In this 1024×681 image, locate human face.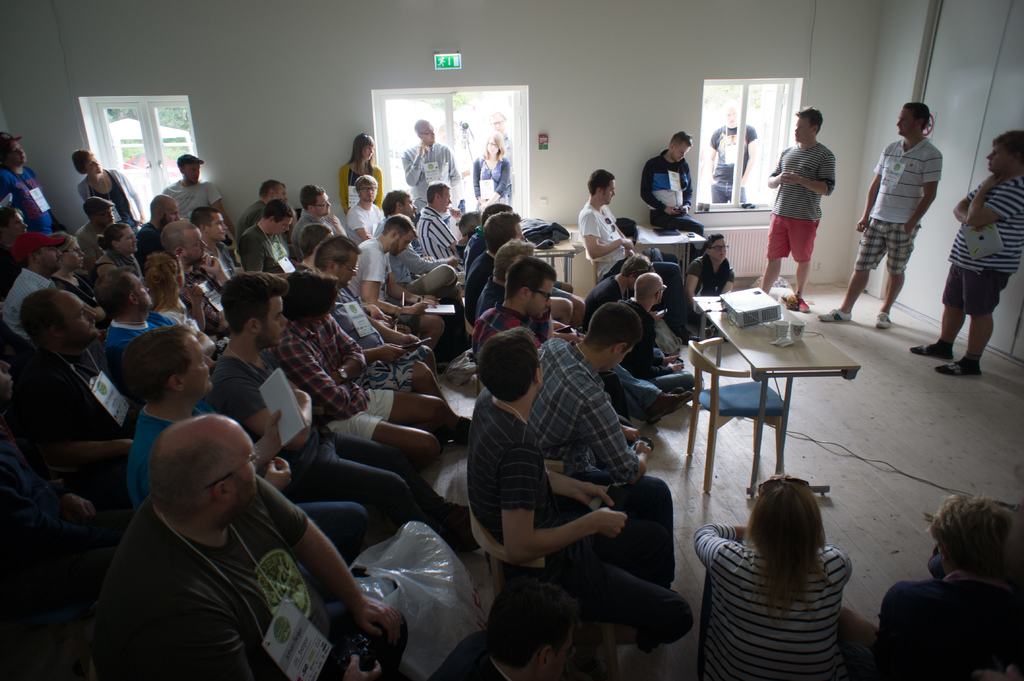
Bounding box: bbox=[897, 108, 917, 138].
